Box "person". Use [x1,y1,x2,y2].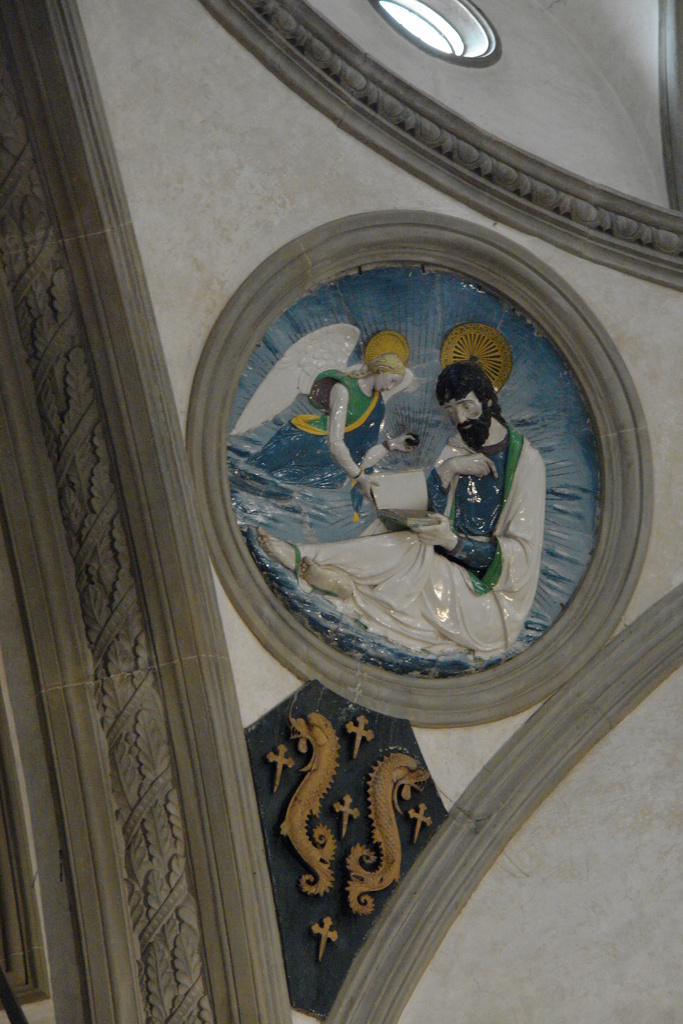
[227,323,418,497].
